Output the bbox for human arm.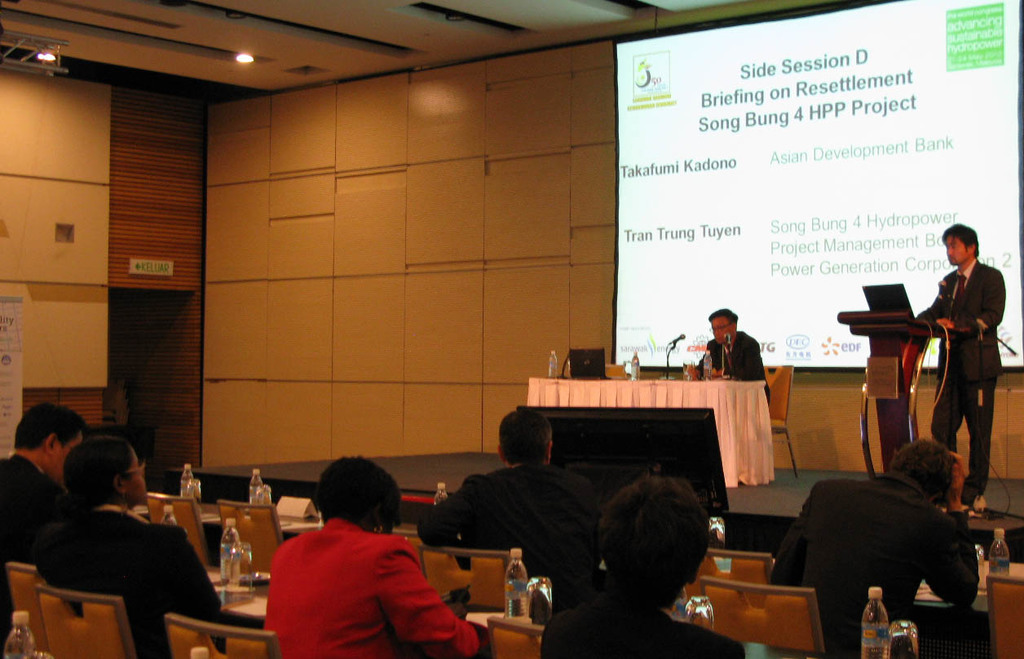
379,542,497,658.
